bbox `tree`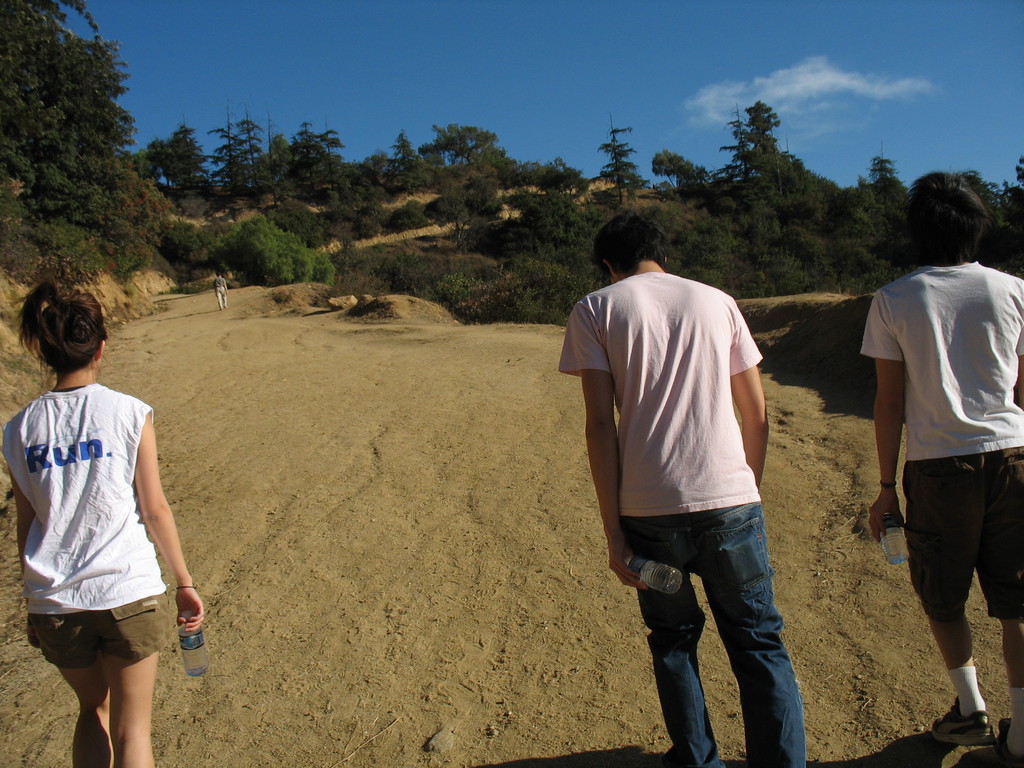
l=434, t=152, r=509, b=230
